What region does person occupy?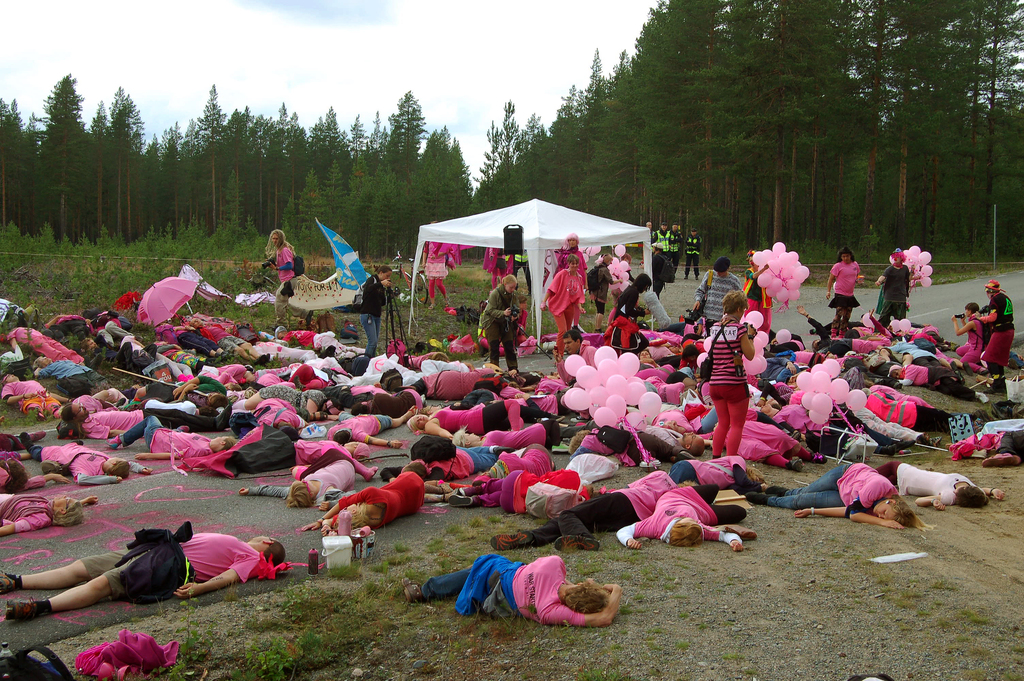
select_region(301, 471, 428, 538).
